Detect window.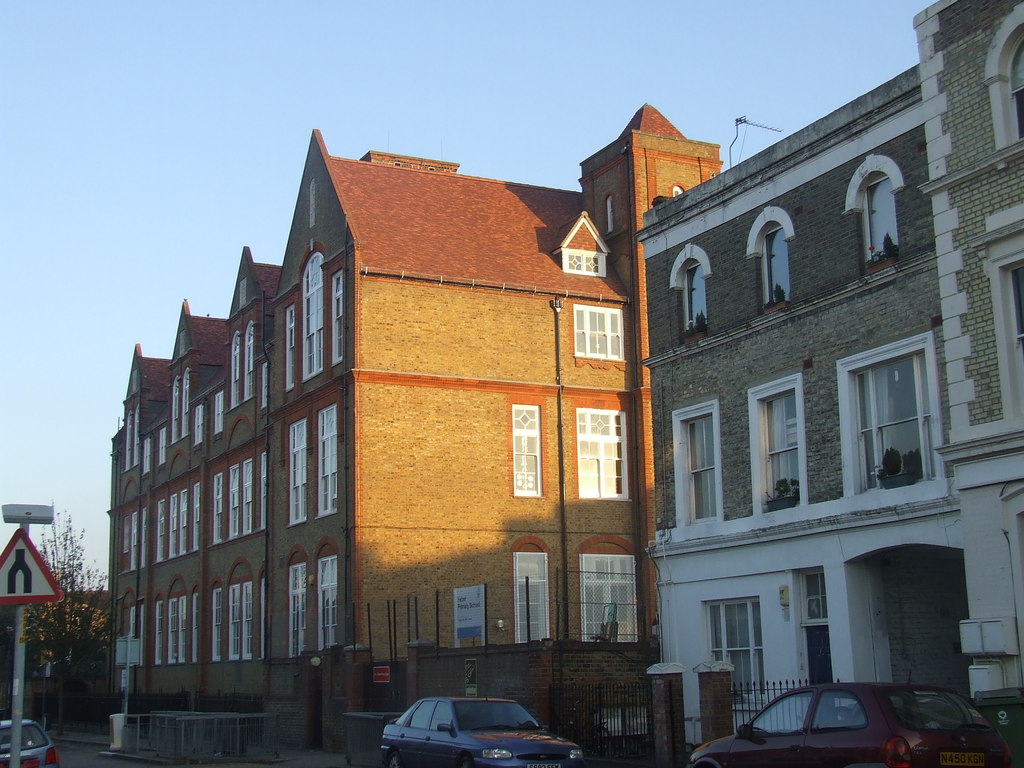
Detected at (209, 582, 223, 664).
